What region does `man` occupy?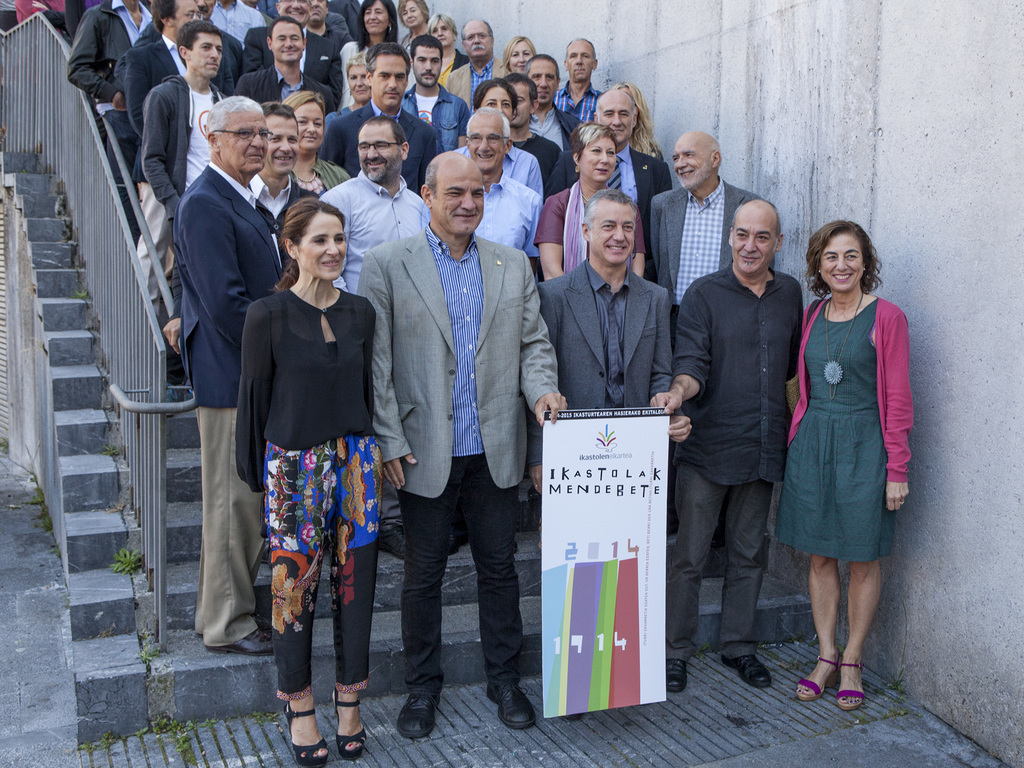
{"x1": 173, "y1": 94, "x2": 291, "y2": 666}.
